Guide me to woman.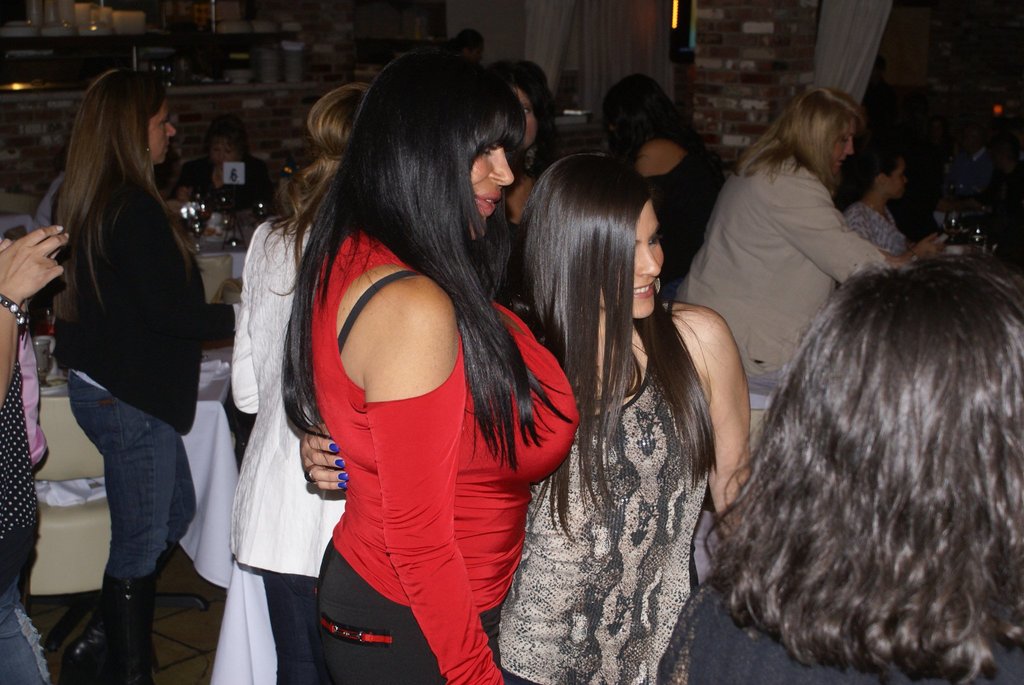
Guidance: (221, 83, 372, 684).
